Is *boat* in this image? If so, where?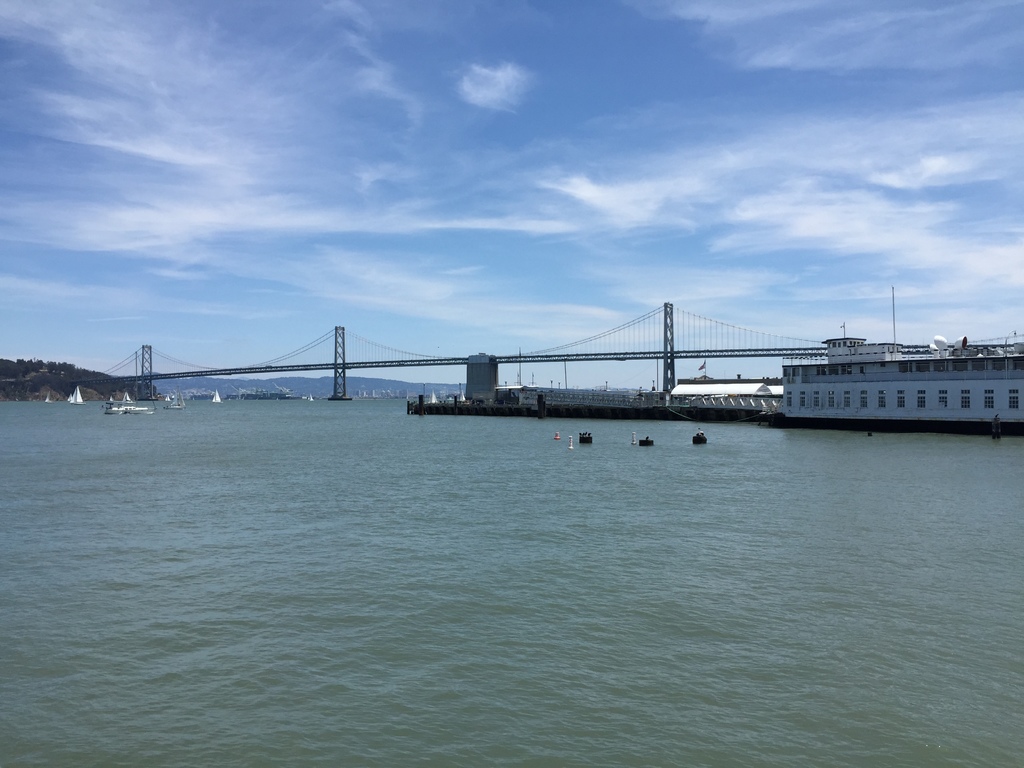
Yes, at [x1=67, y1=387, x2=87, y2=406].
